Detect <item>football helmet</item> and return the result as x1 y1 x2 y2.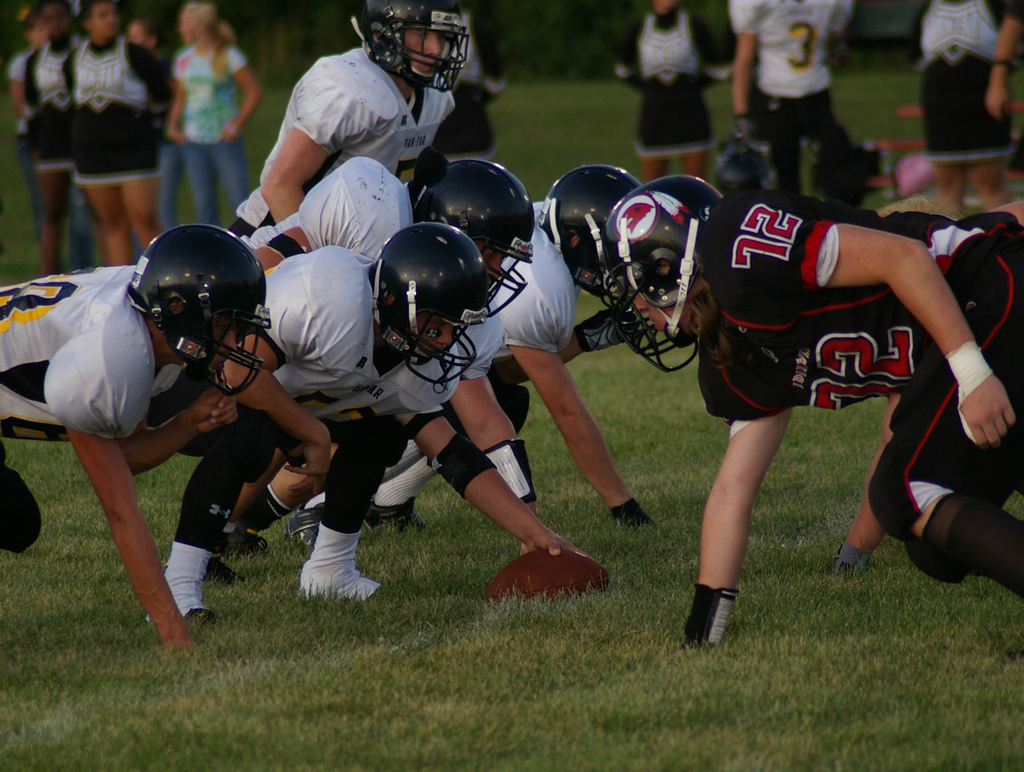
341 0 470 96.
